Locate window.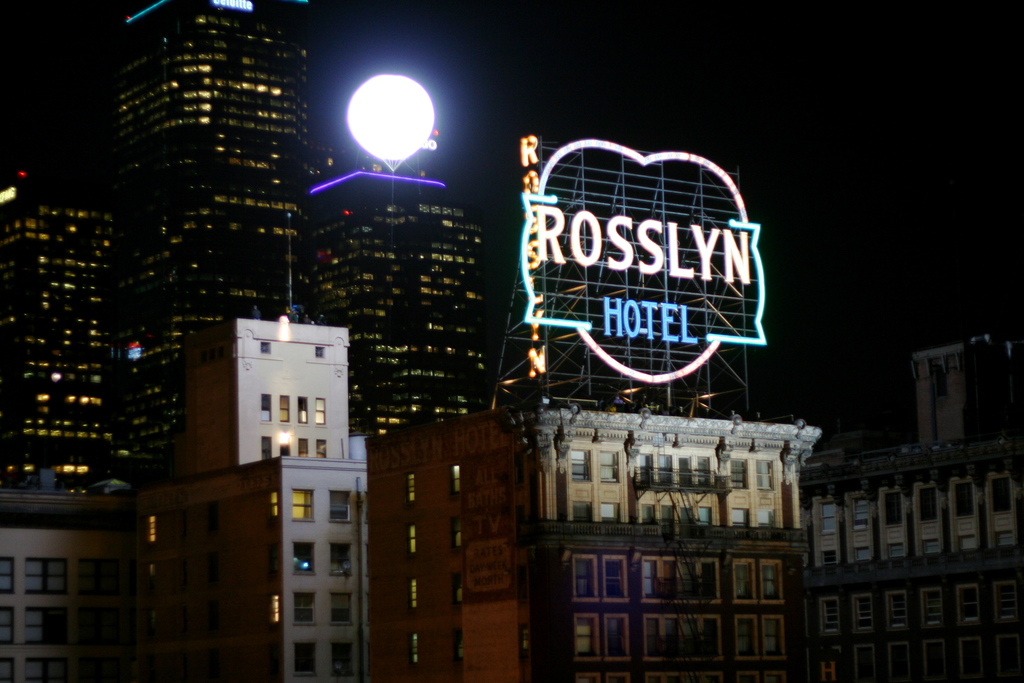
Bounding box: box(328, 539, 349, 575).
